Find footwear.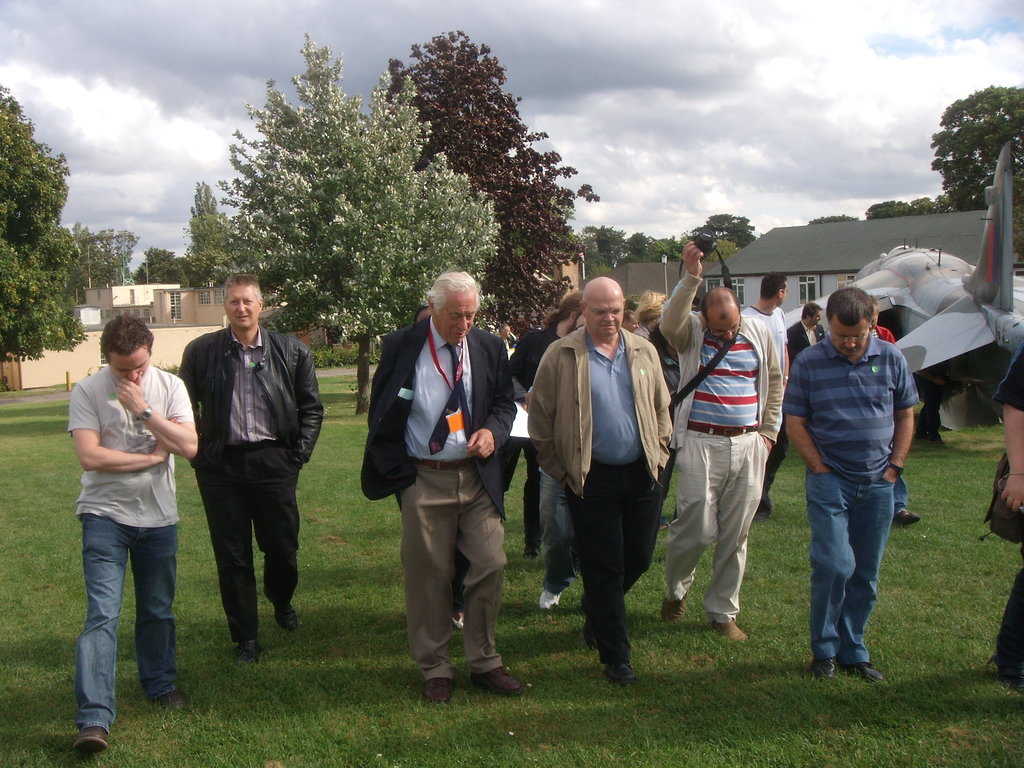
[425, 679, 450, 705].
